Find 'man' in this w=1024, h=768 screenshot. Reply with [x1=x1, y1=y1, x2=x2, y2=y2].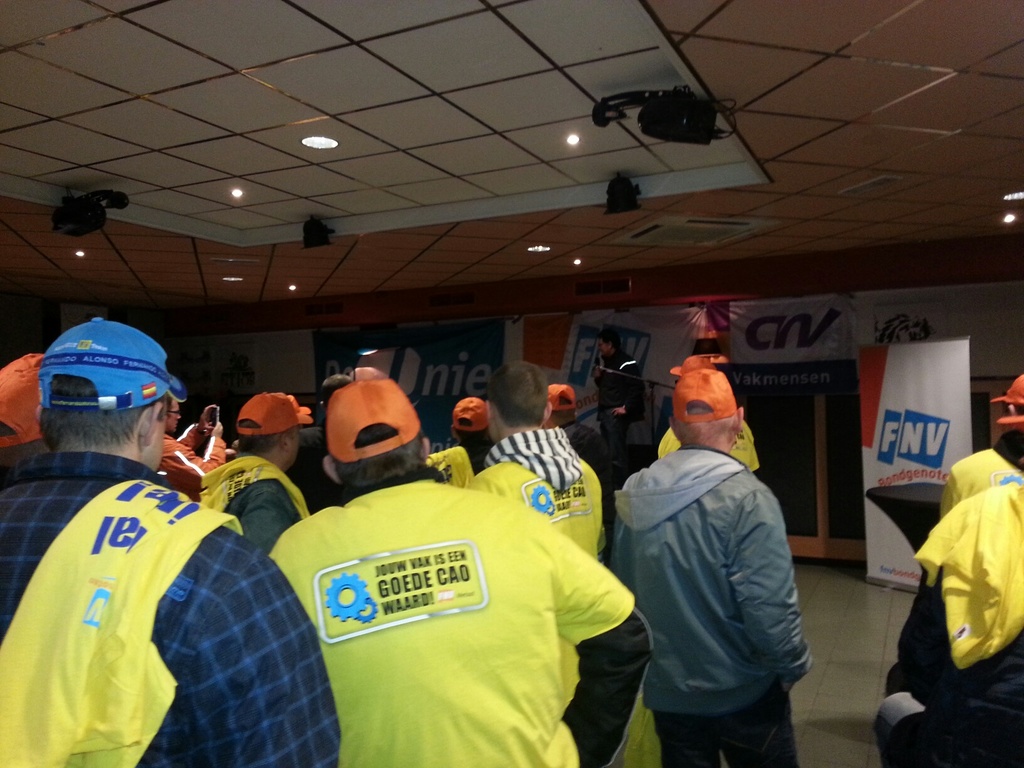
[x1=938, y1=372, x2=1023, y2=520].
